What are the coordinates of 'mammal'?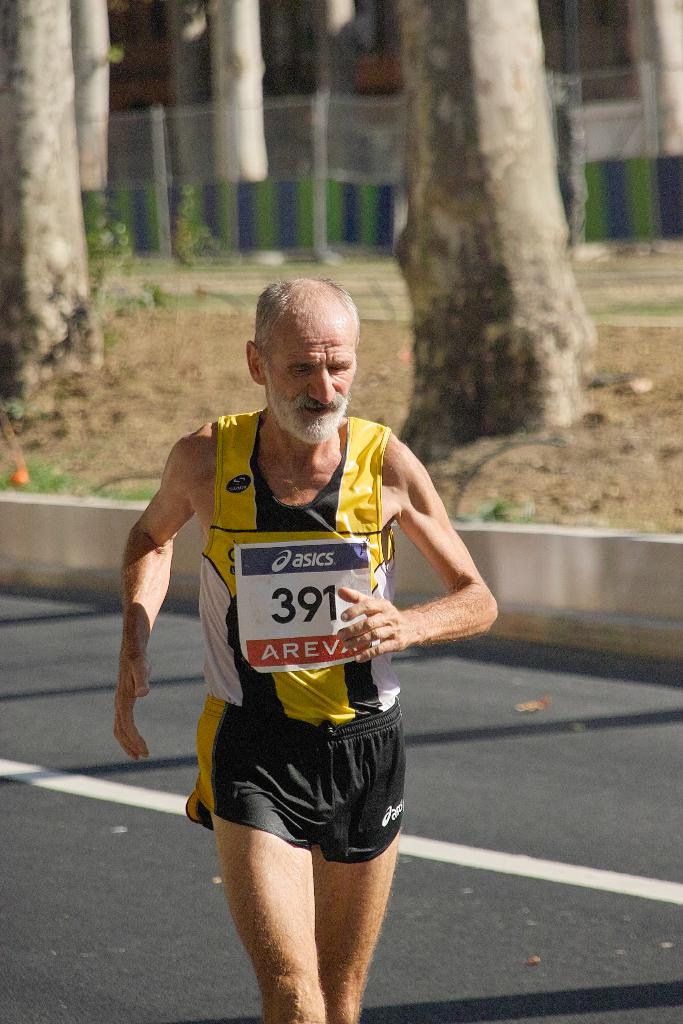
[x1=113, y1=280, x2=498, y2=1023].
